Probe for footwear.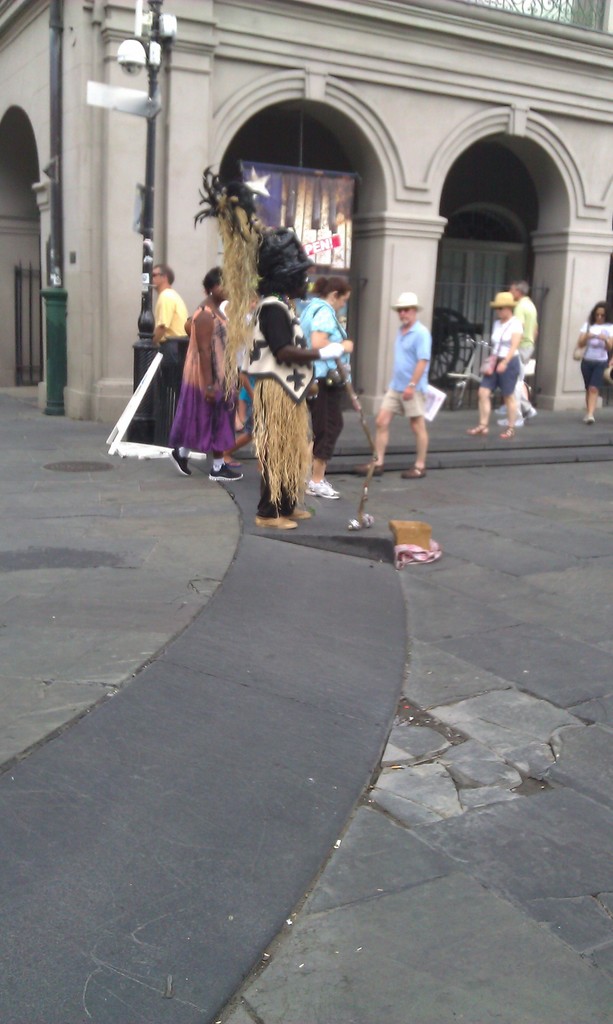
Probe result: x1=170 y1=445 x2=191 y2=473.
